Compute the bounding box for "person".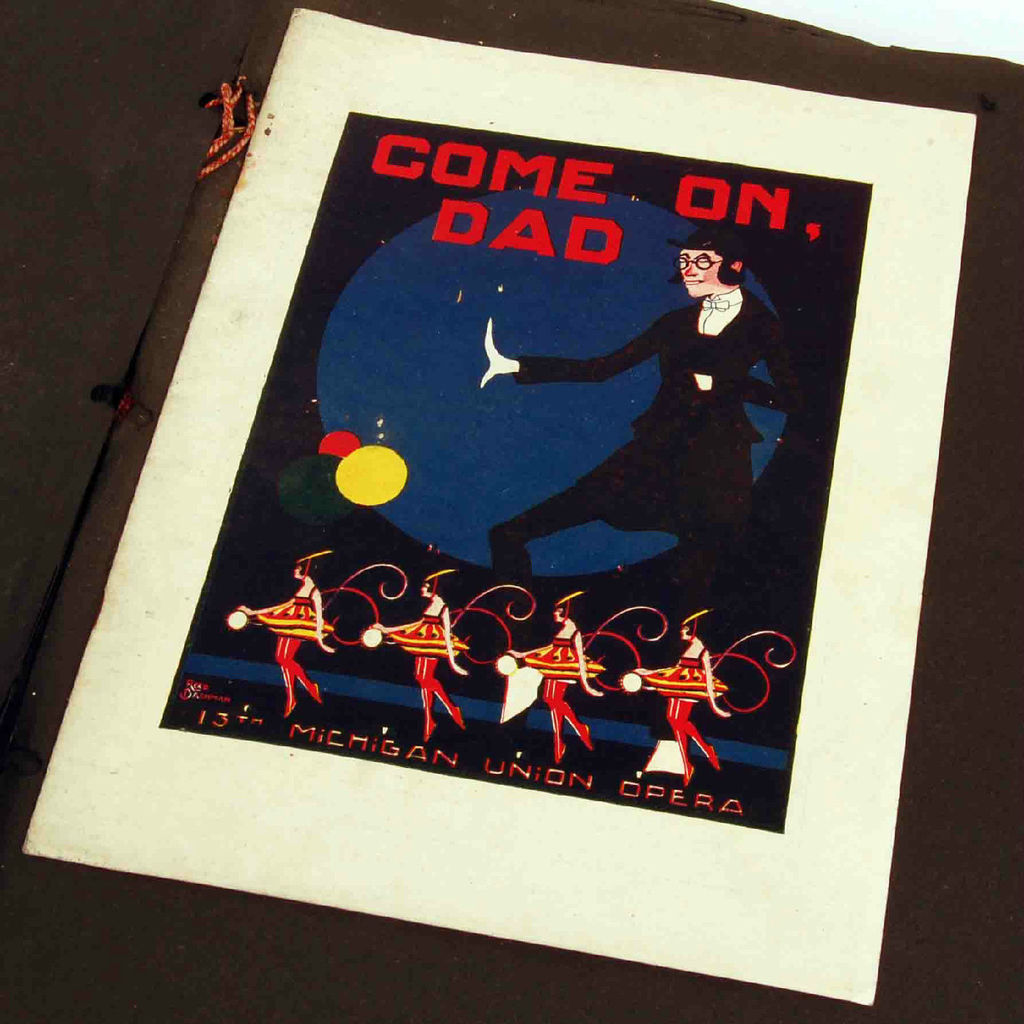
636:614:721:788.
